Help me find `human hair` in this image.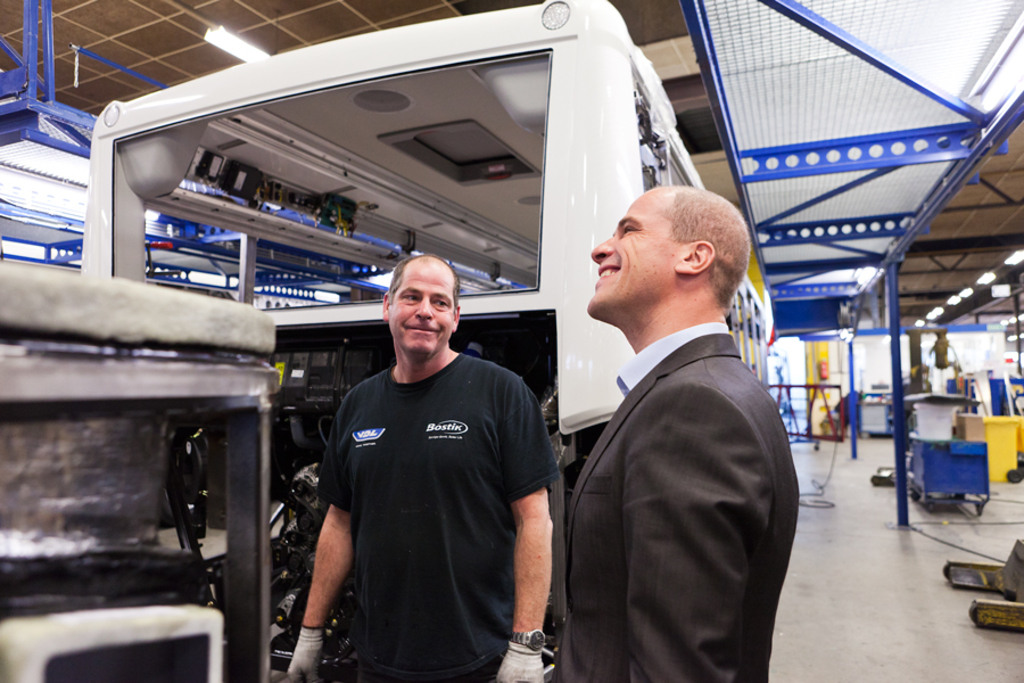
Found it: rect(667, 183, 754, 307).
